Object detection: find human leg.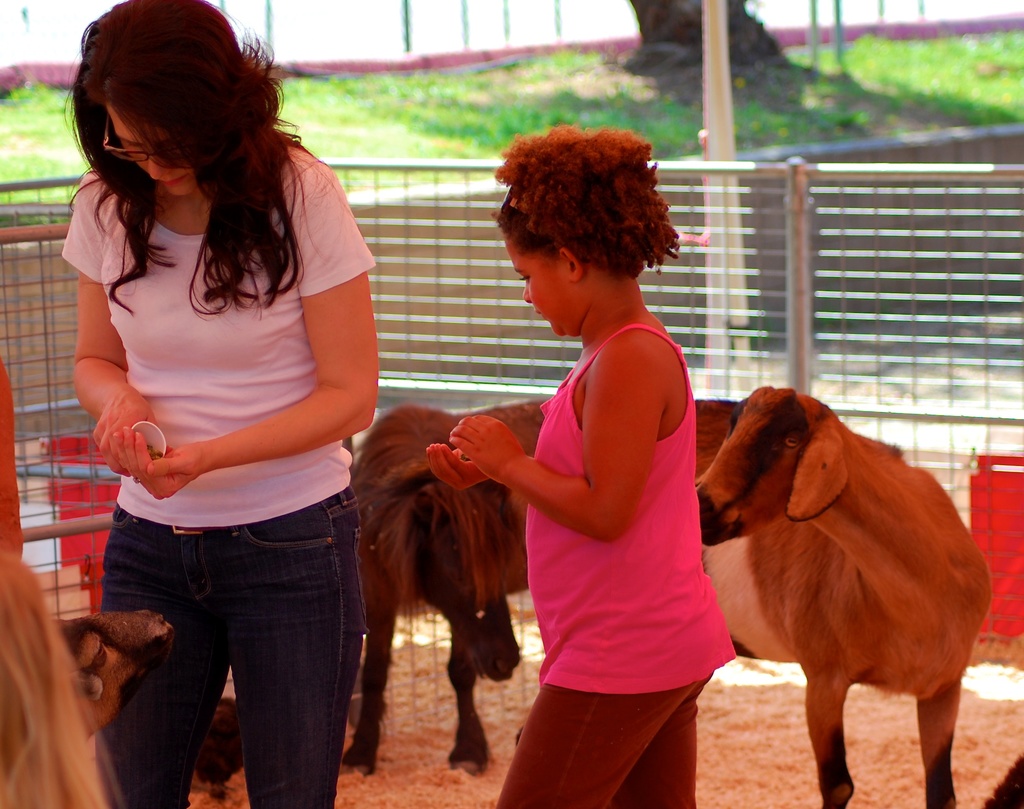
crop(228, 510, 360, 808).
